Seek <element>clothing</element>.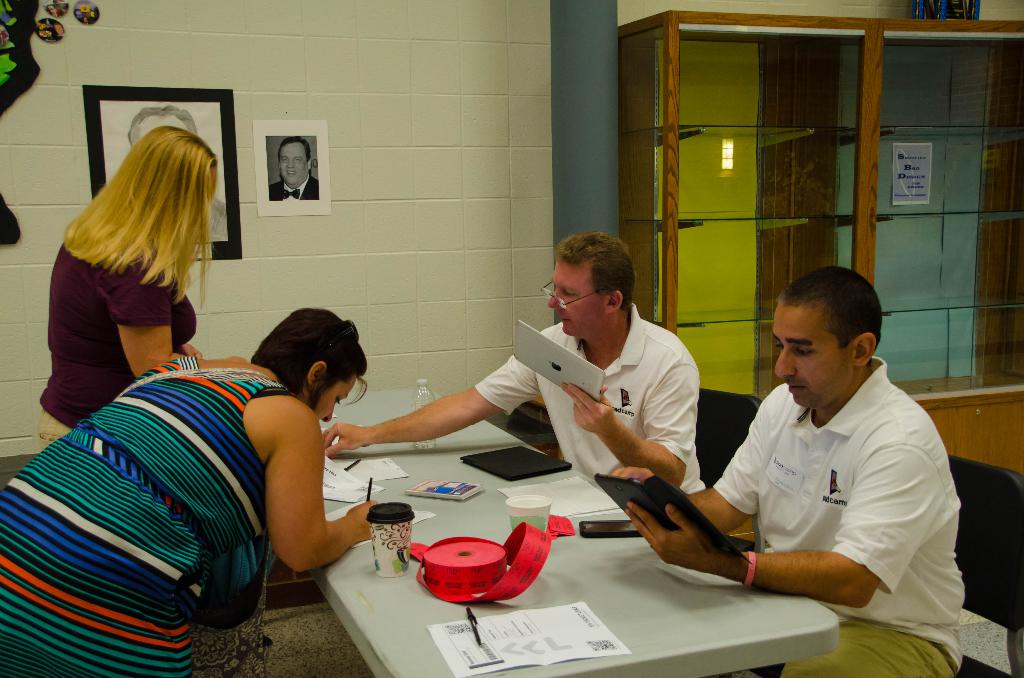
(x1=7, y1=356, x2=316, y2=677).
